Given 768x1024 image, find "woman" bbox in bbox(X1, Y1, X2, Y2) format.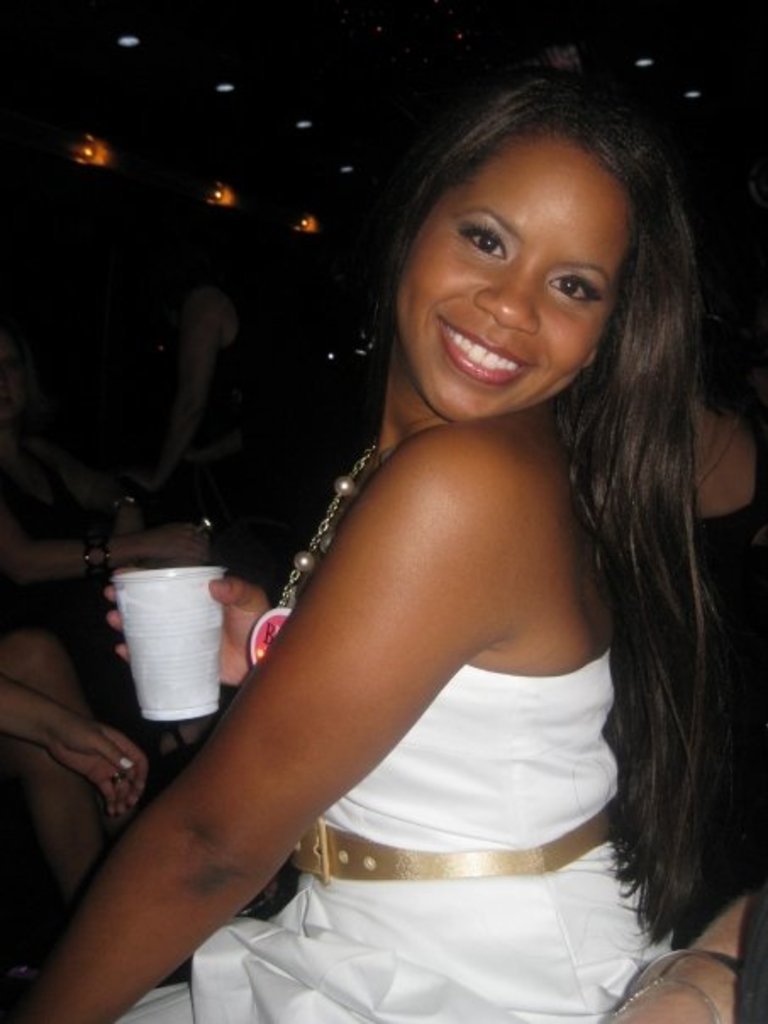
bbox(71, 88, 744, 1004).
